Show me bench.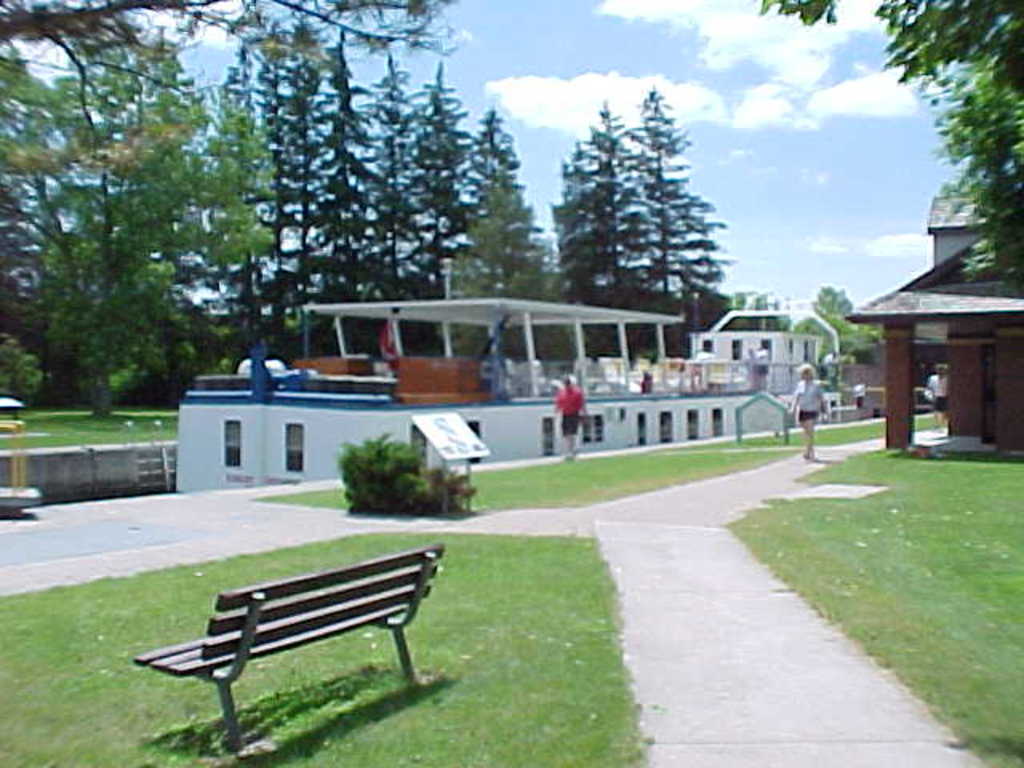
bench is here: Rect(118, 517, 466, 765).
